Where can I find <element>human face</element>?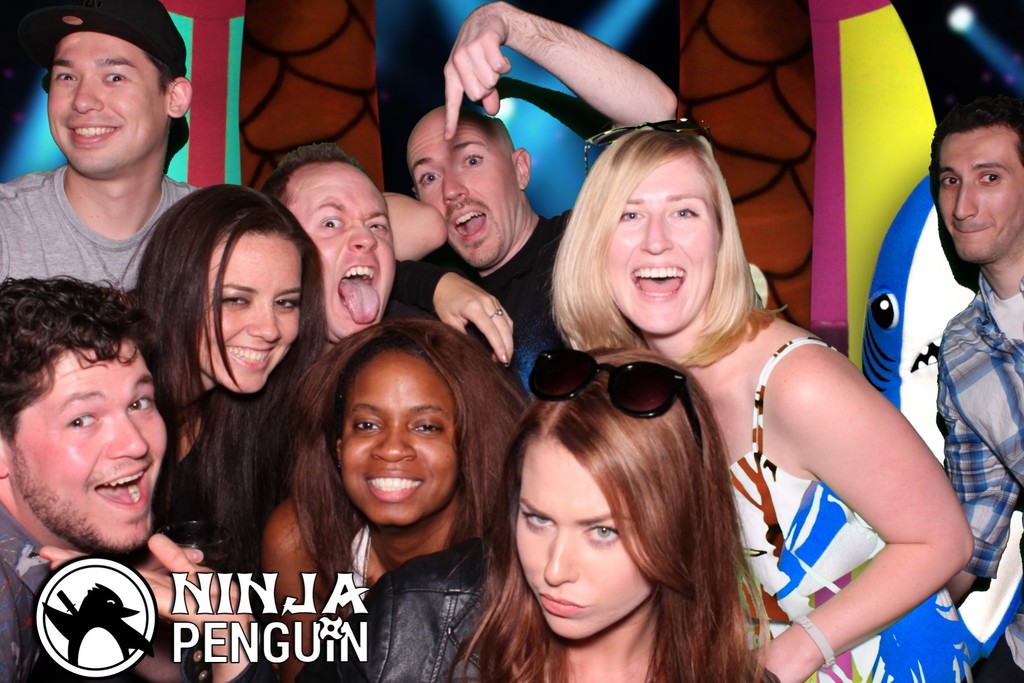
You can find it at x1=47 y1=31 x2=170 y2=176.
